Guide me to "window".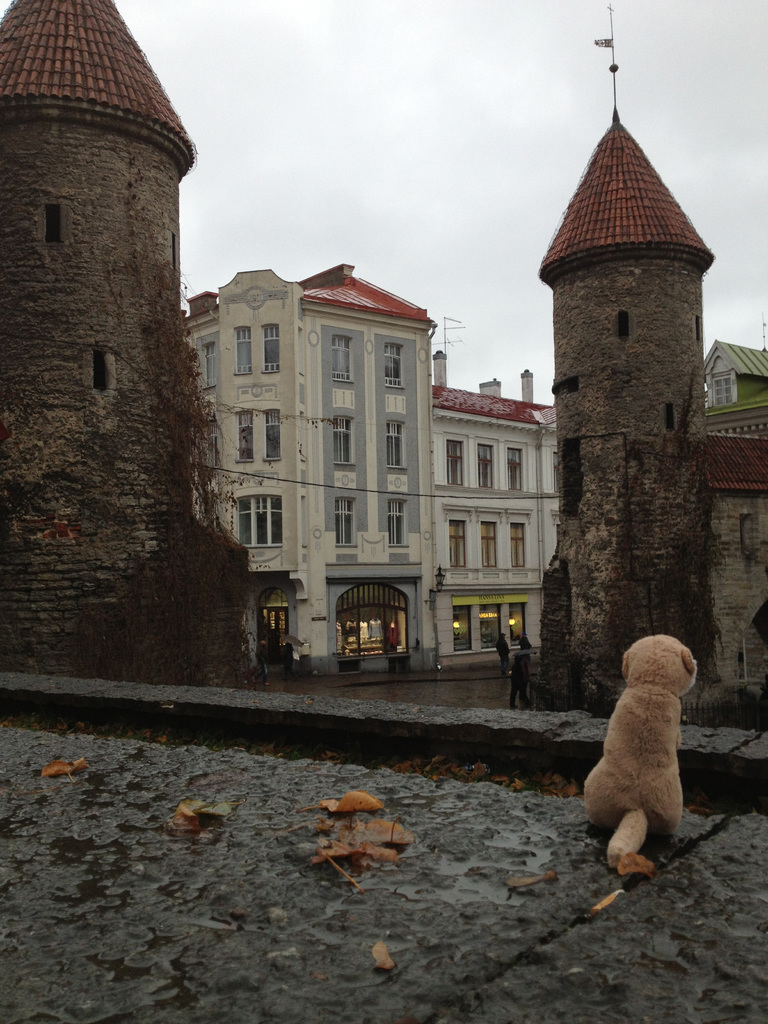
Guidance: 234, 407, 255, 463.
